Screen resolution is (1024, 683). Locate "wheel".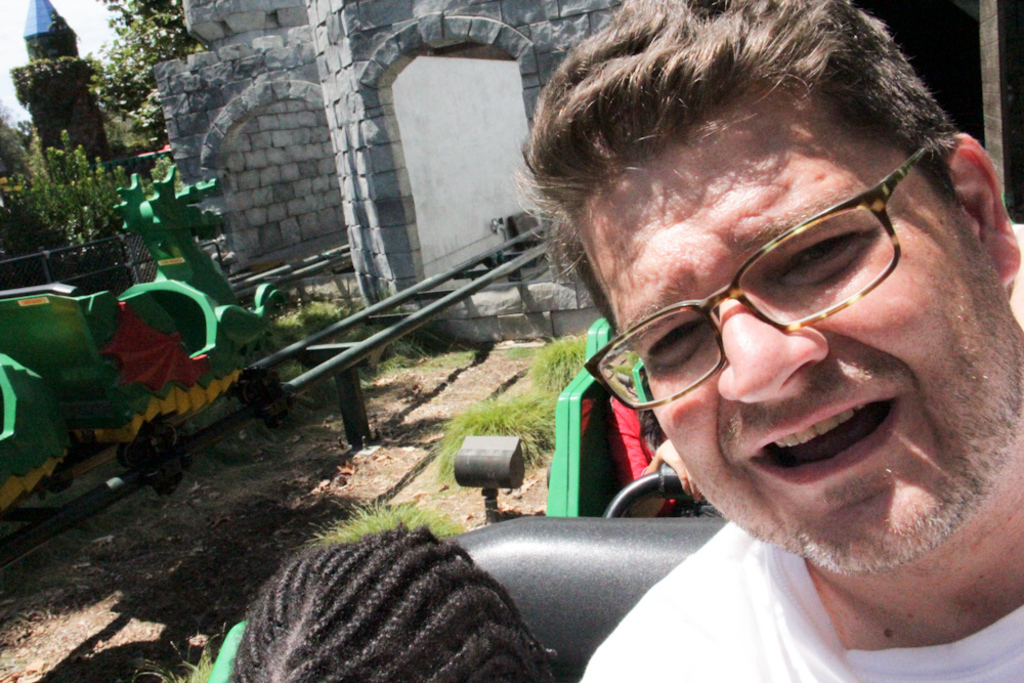
(x1=599, y1=467, x2=700, y2=514).
